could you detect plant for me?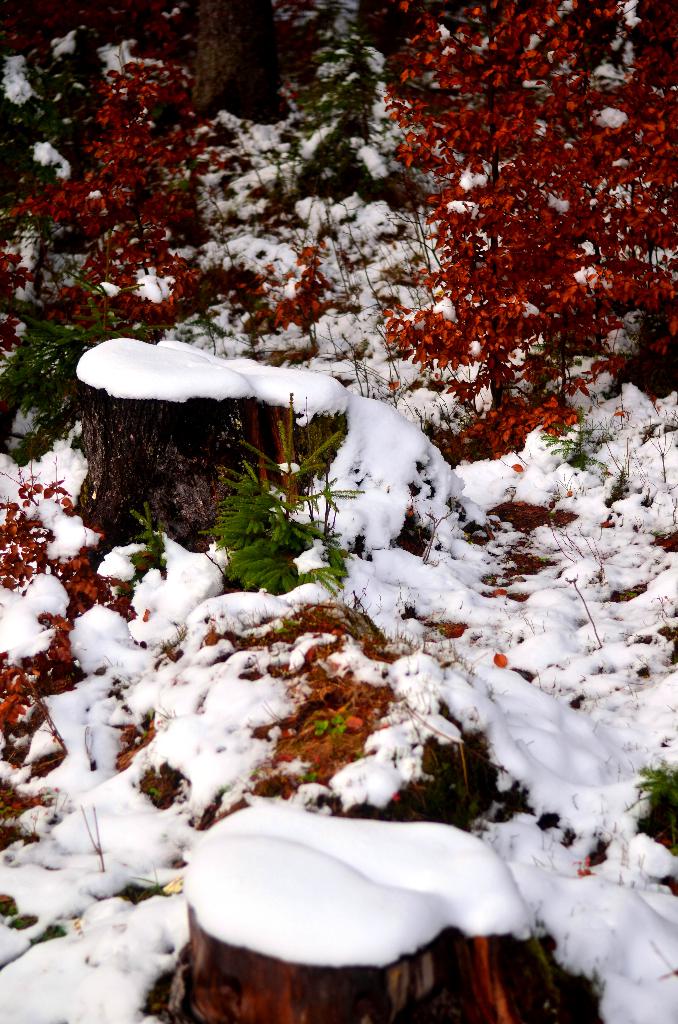
Detection result: rect(0, 454, 97, 580).
